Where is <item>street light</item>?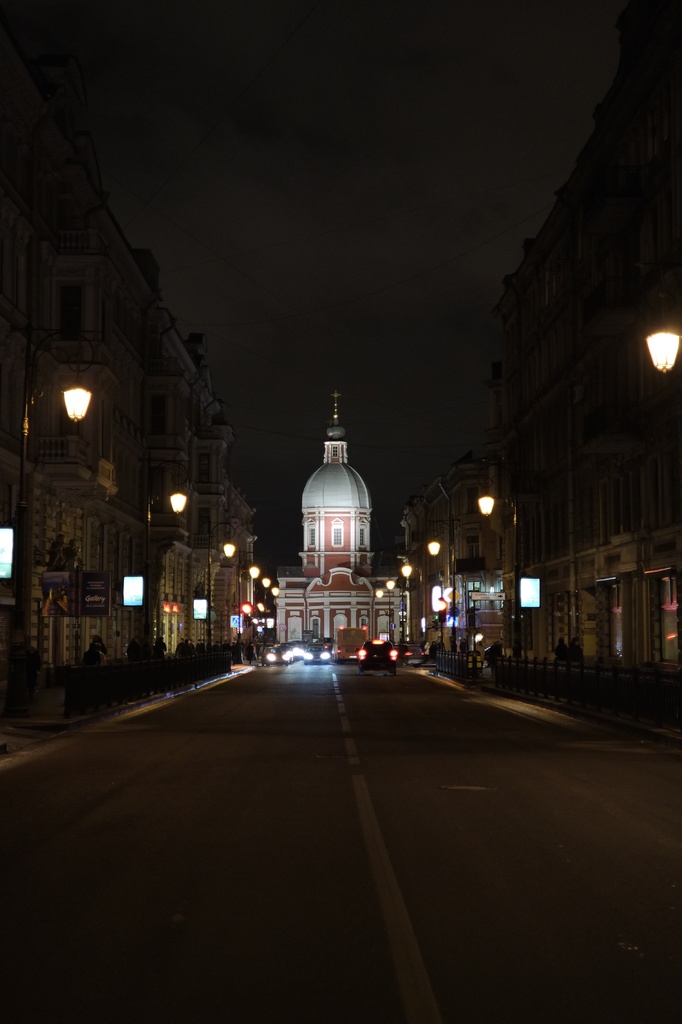
bbox(241, 547, 257, 648).
